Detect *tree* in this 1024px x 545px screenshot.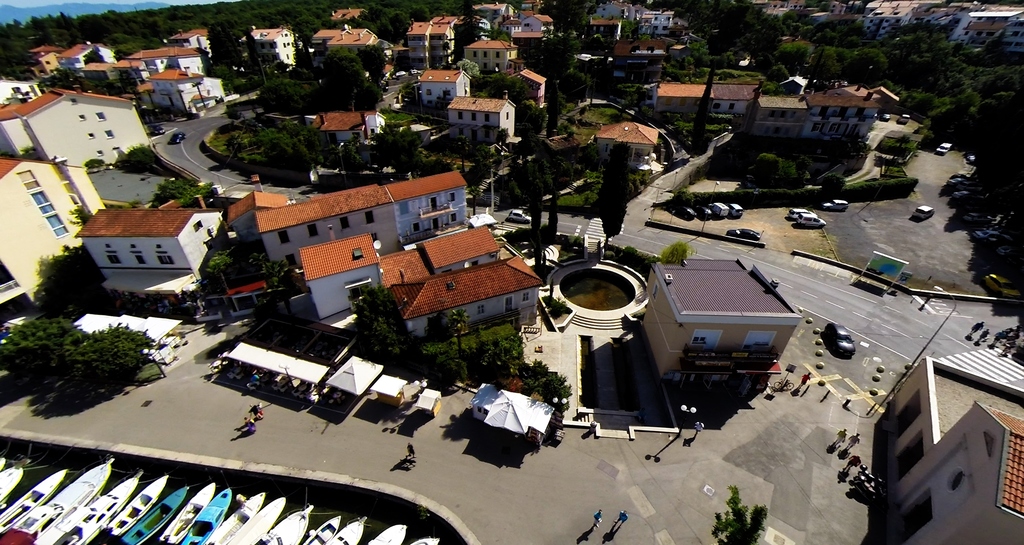
Detection: 144/173/203/215.
